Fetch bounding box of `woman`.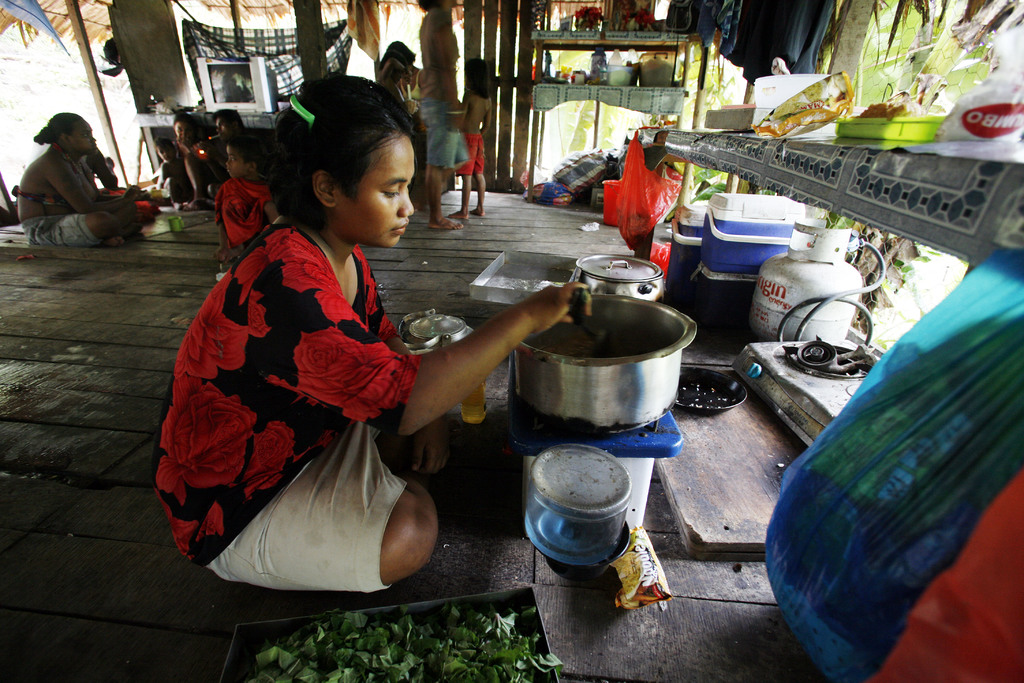
Bbox: detection(159, 73, 528, 607).
